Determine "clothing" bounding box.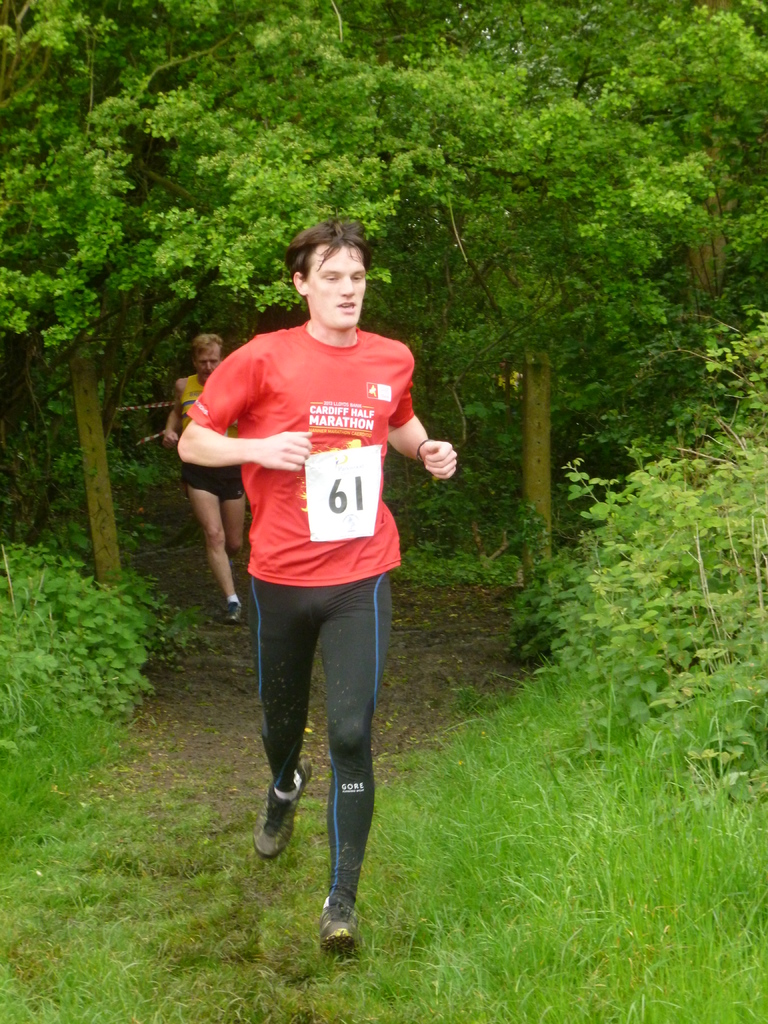
Determined: {"left": 196, "top": 310, "right": 433, "bottom": 603}.
